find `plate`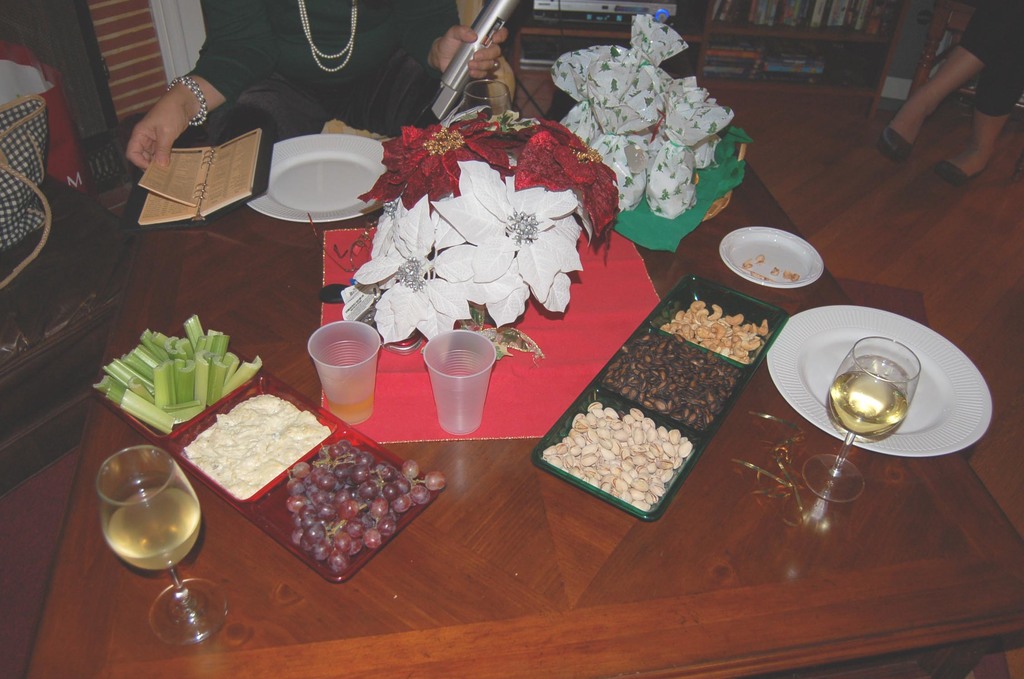
crop(244, 132, 398, 228)
